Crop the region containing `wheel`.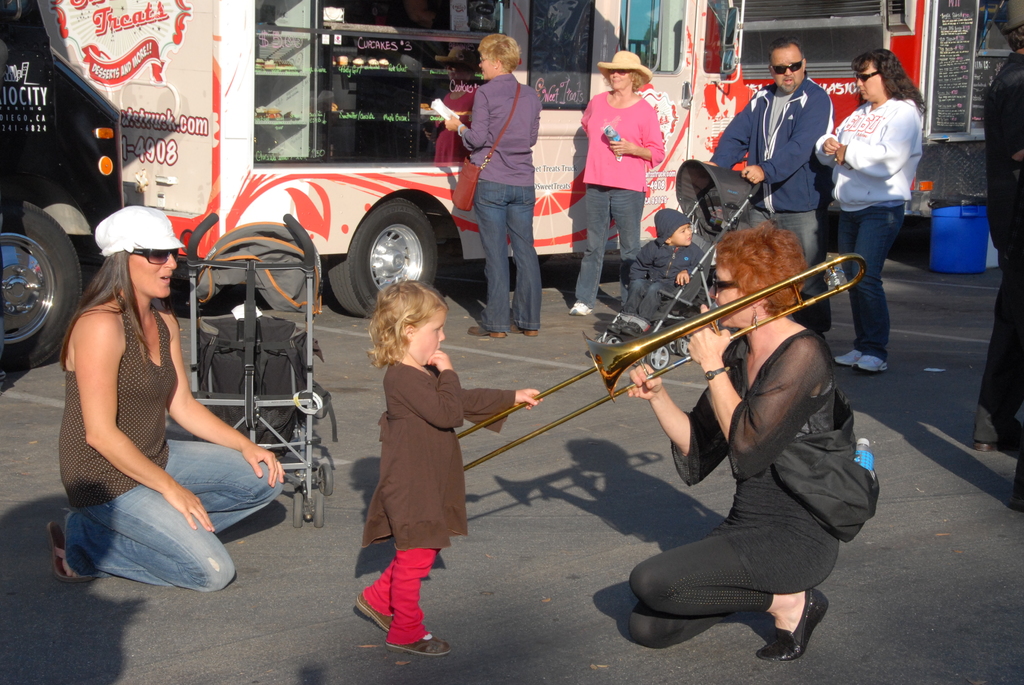
Crop region: Rect(292, 494, 301, 527).
